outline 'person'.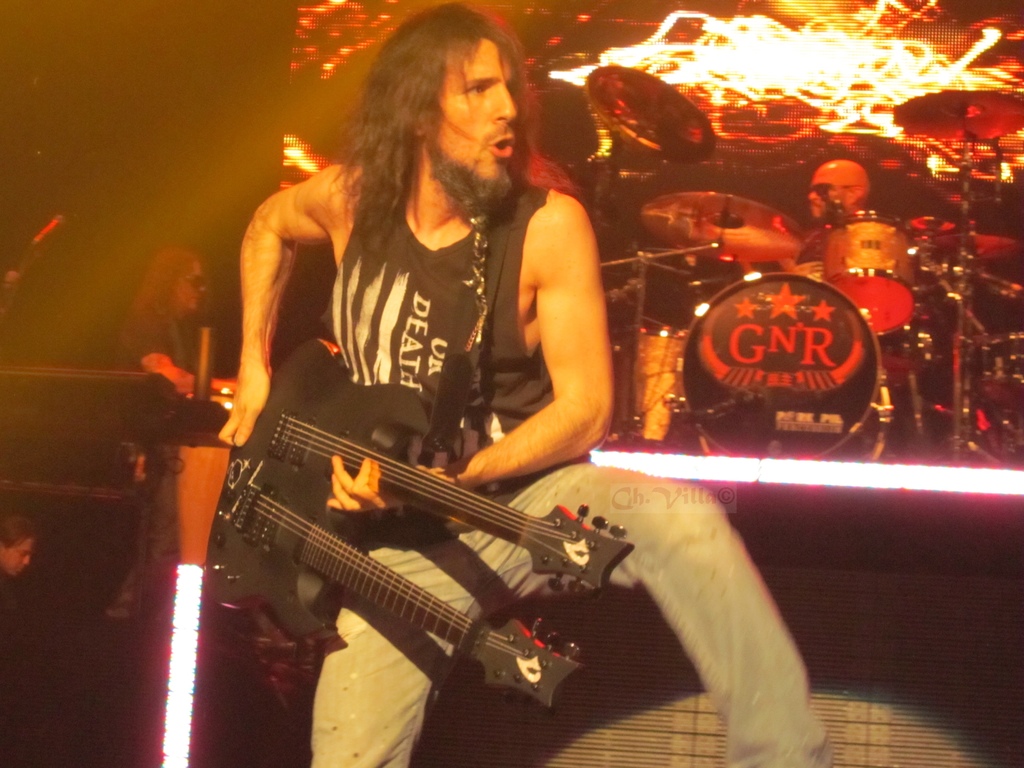
Outline: rect(198, 15, 678, 709).
